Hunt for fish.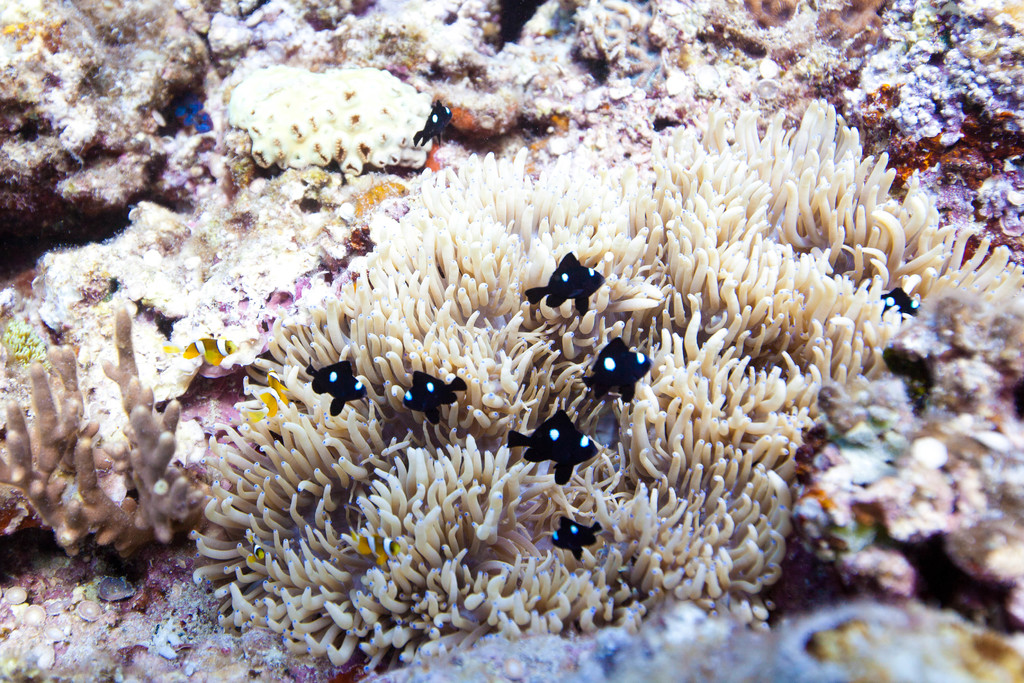
Hunted down at region(412, 97, 452, 145).
